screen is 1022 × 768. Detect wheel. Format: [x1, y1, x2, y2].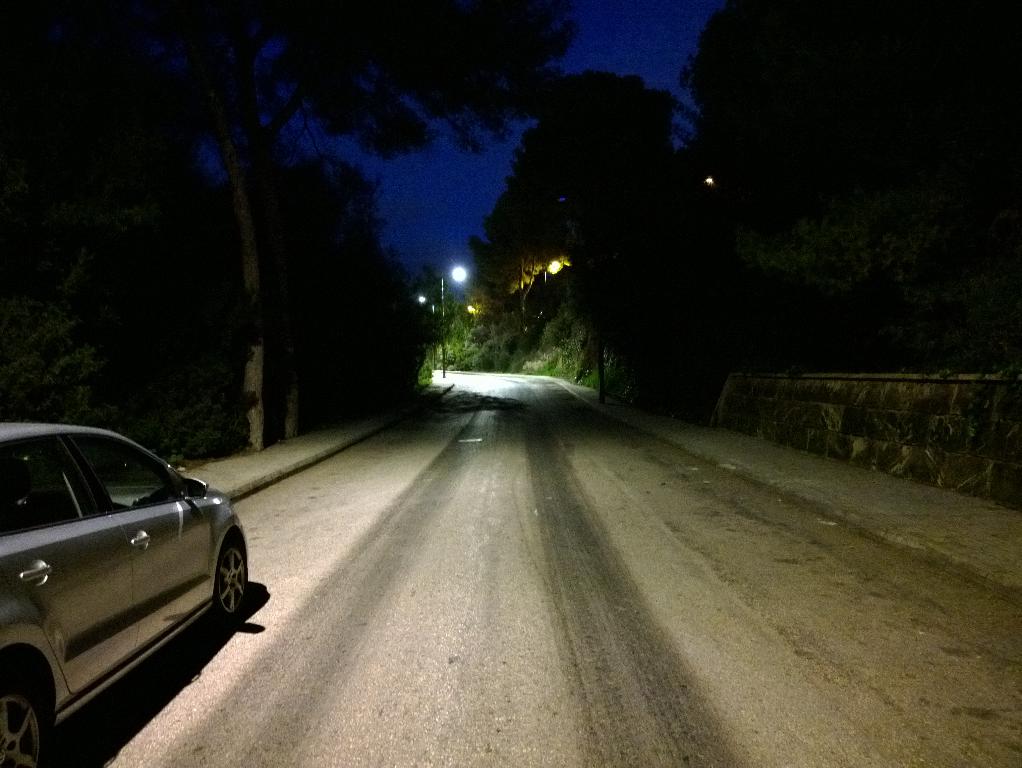
[213, 532, 249, 620].
